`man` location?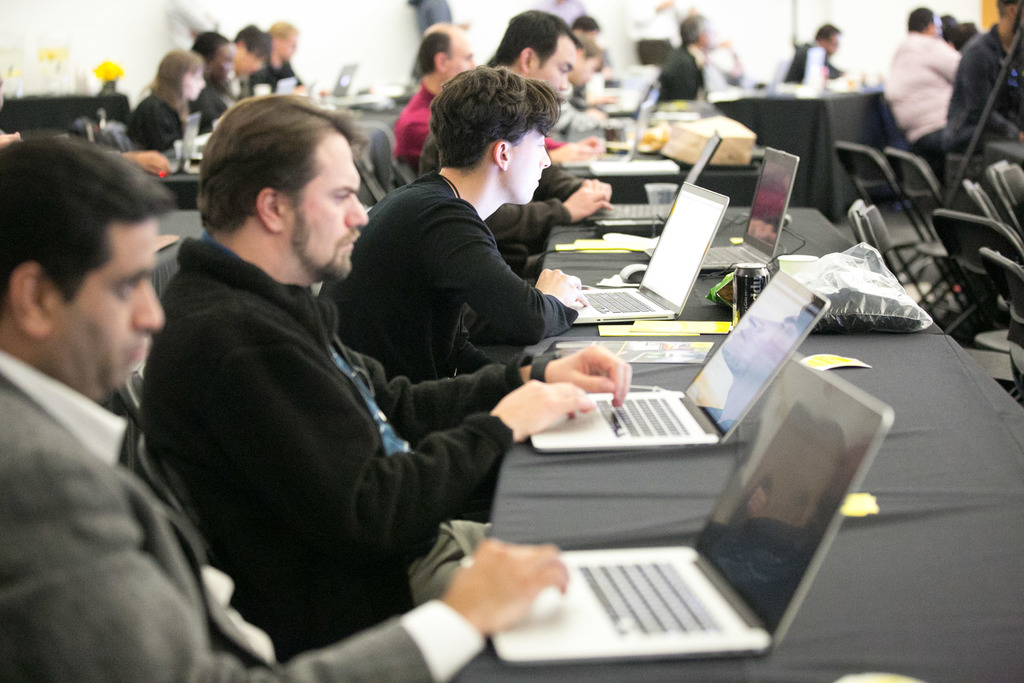
[x1=232, y1=15, x2=283, y2=110]
